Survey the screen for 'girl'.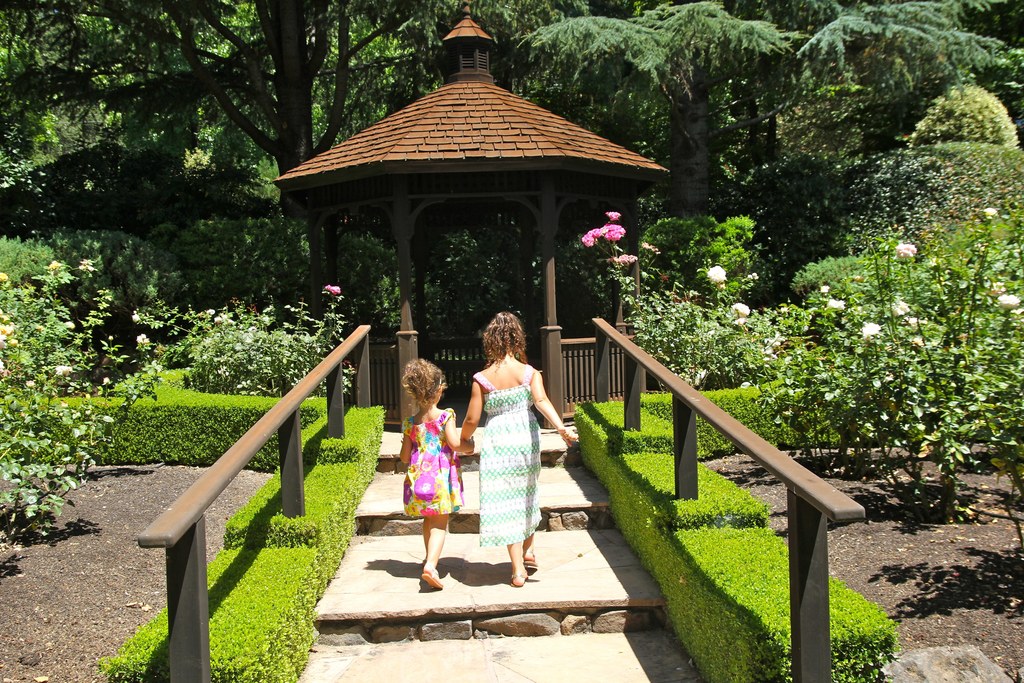
Survey found: <box>461,309,582,588</box>.
